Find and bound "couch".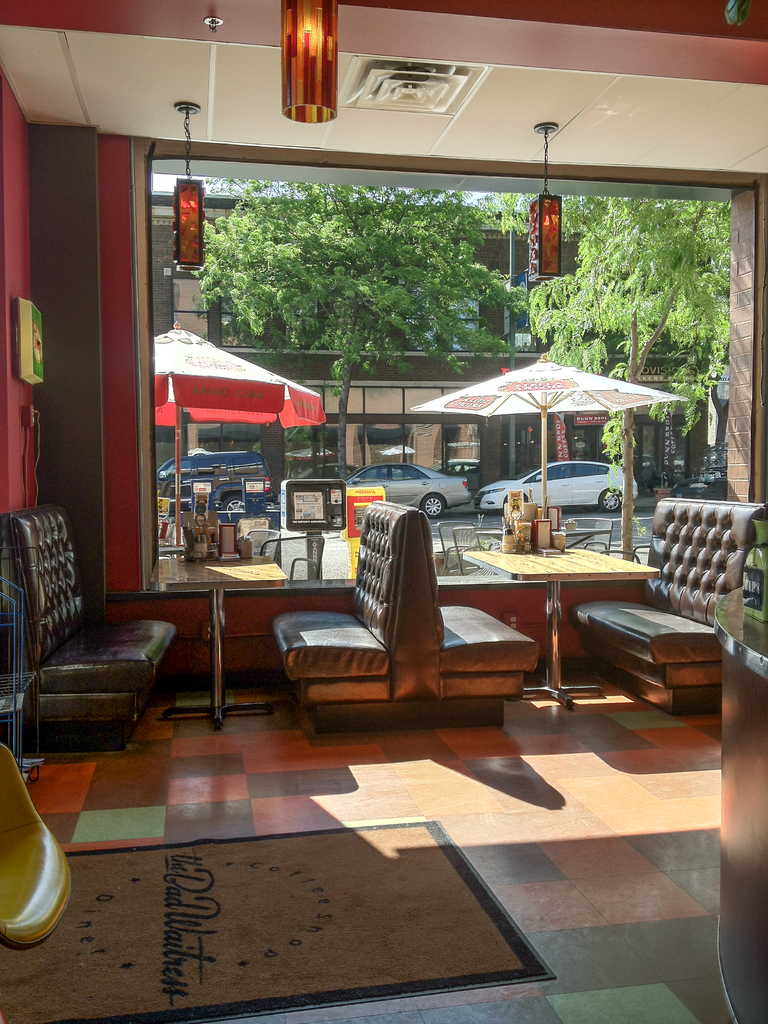
Bound: select_region(573, 501, 767, 712).
